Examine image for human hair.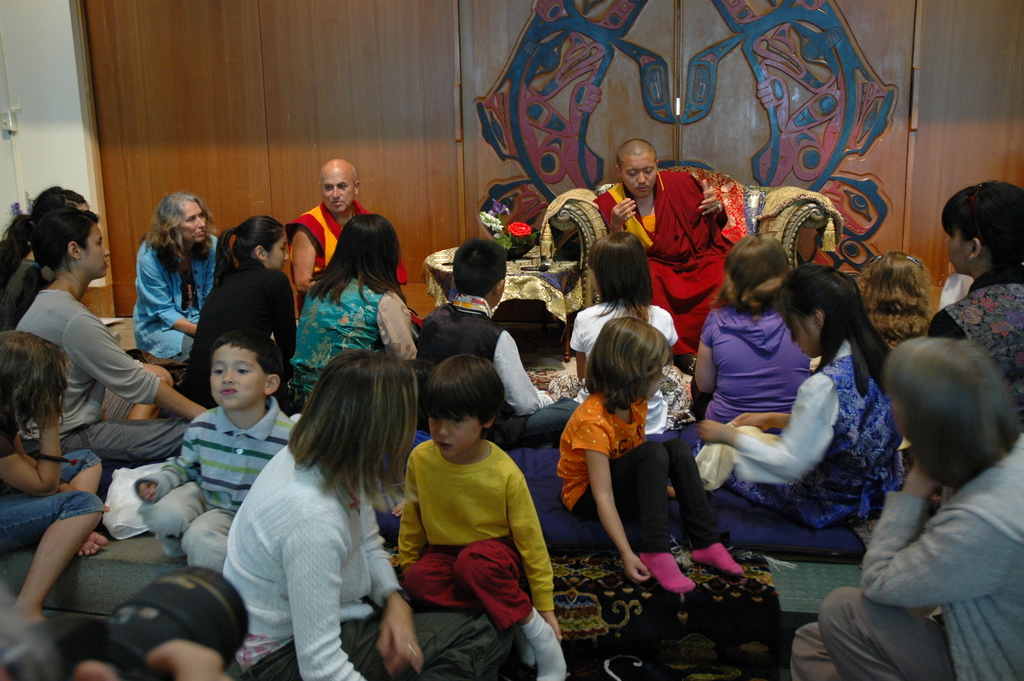
Examination result: box(771, 267, 897, 390).
